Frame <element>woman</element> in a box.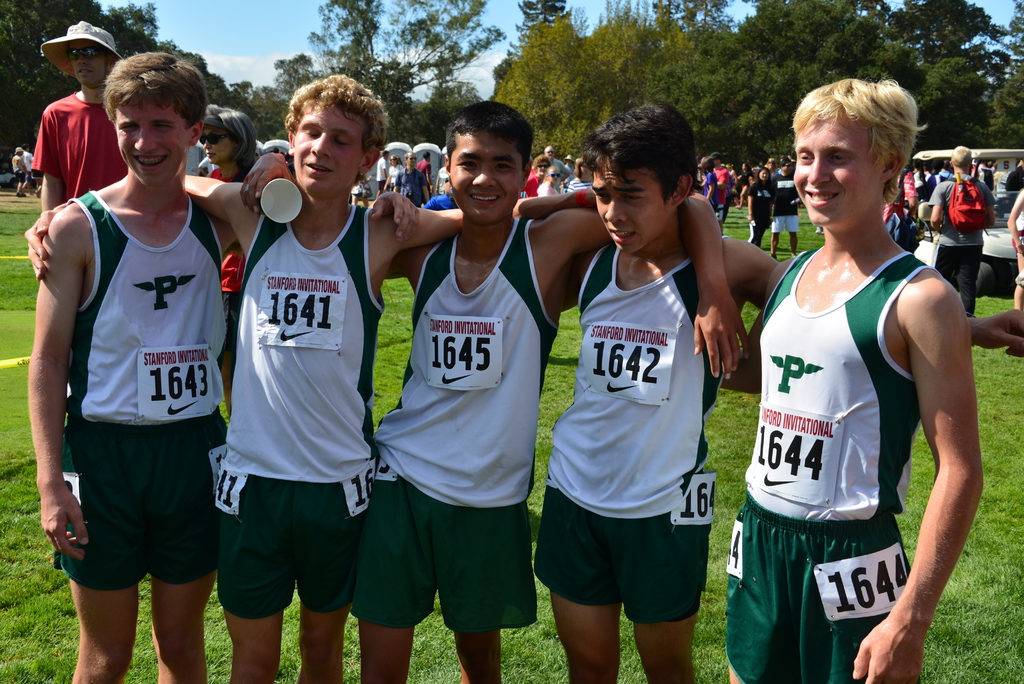
<region>199, 108, 258, 416</region>.
